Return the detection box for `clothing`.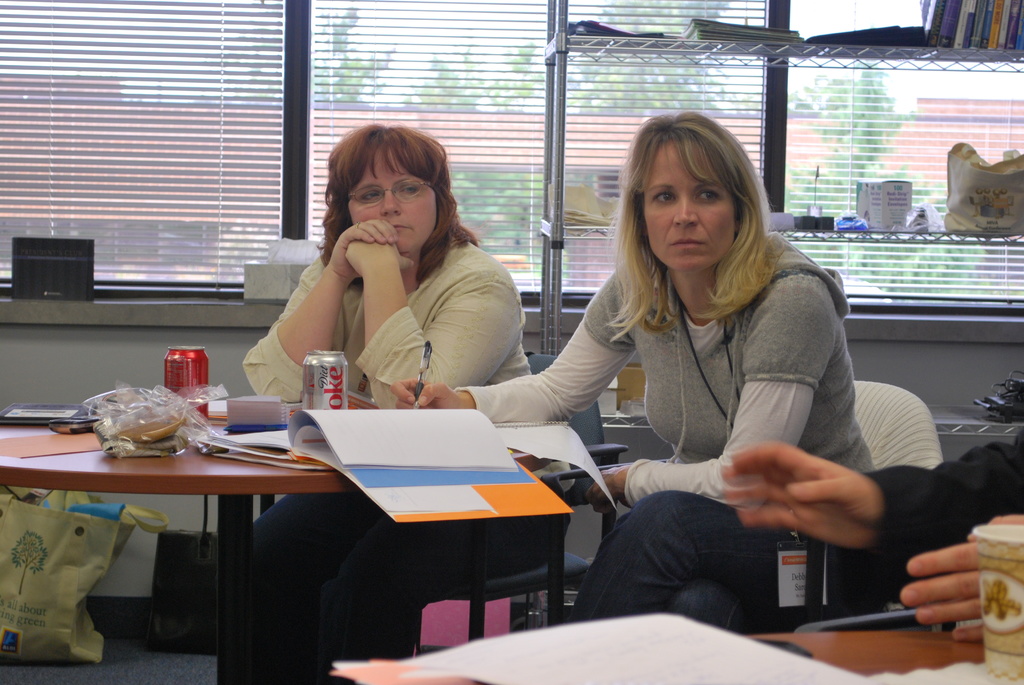
225:238:552:684.
